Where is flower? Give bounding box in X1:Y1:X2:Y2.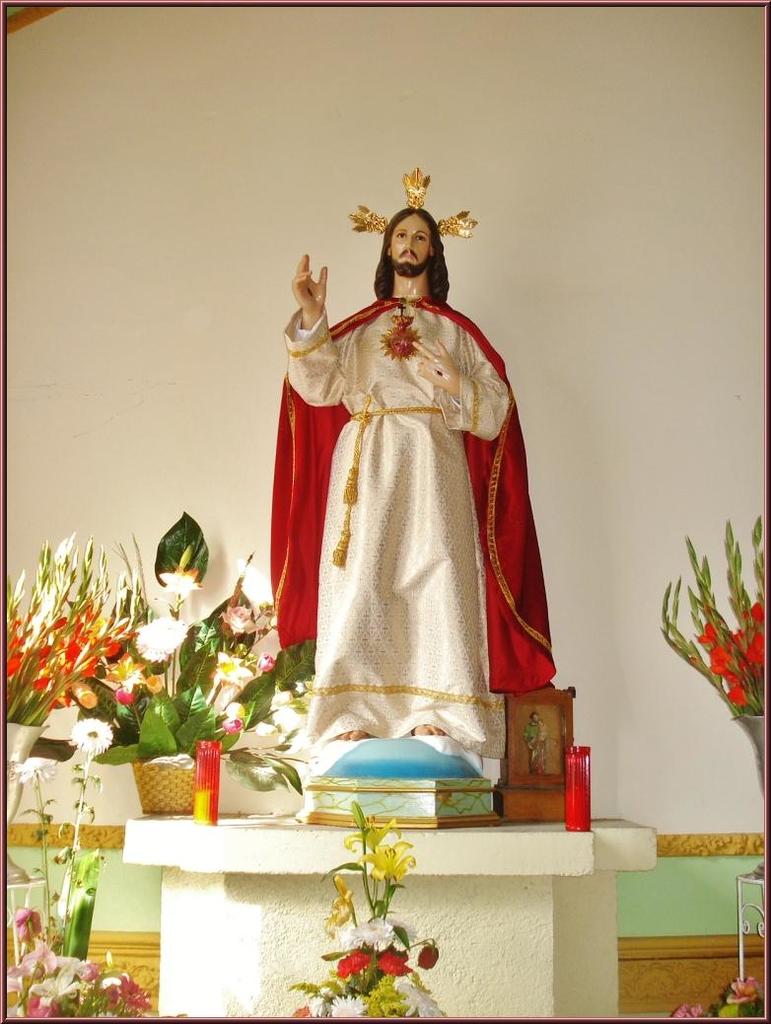
70:717:112:760.
